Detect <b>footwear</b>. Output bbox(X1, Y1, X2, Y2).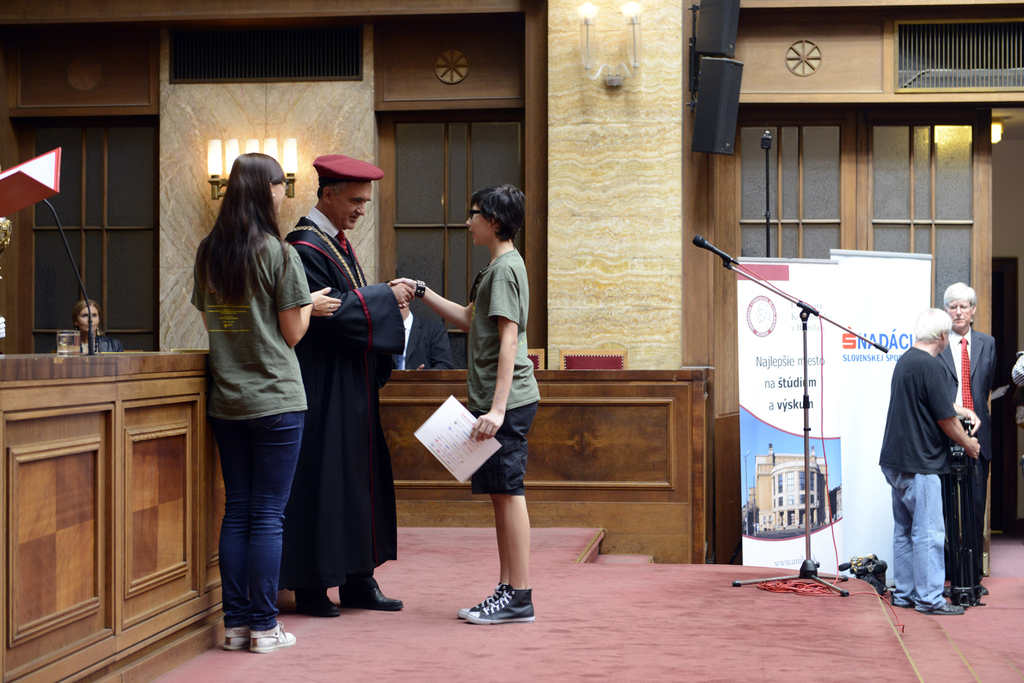
bbox(917, 598, 968, 614).
